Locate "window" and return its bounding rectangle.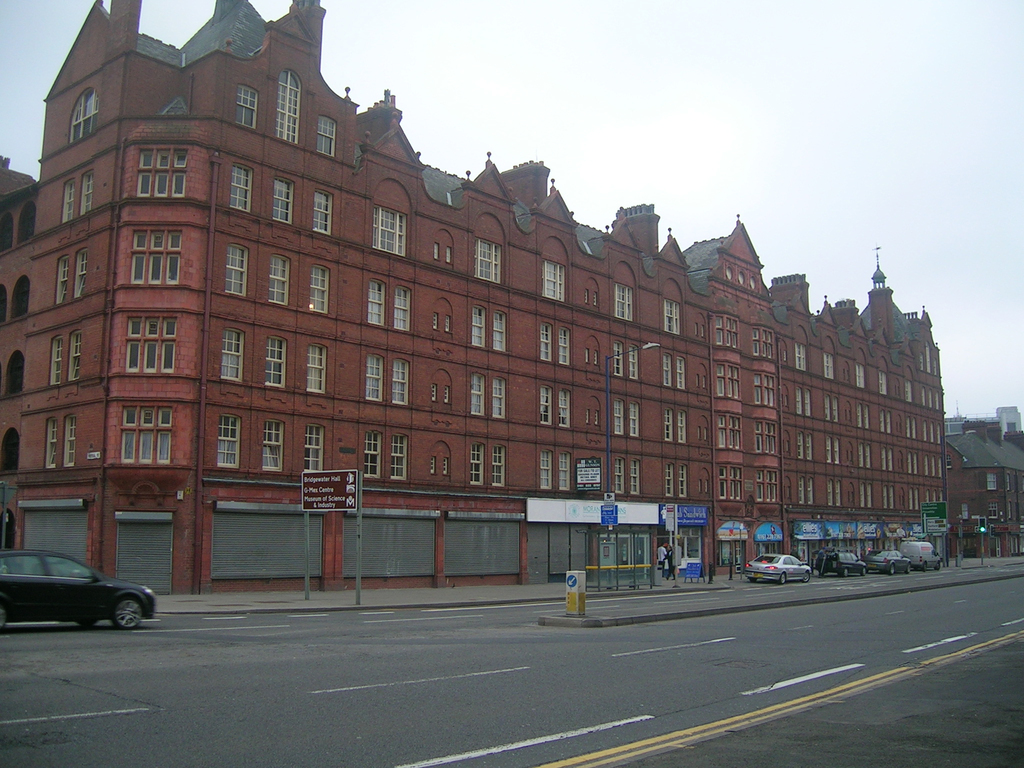
(left=878, top=408, right=890, bottom=433).
